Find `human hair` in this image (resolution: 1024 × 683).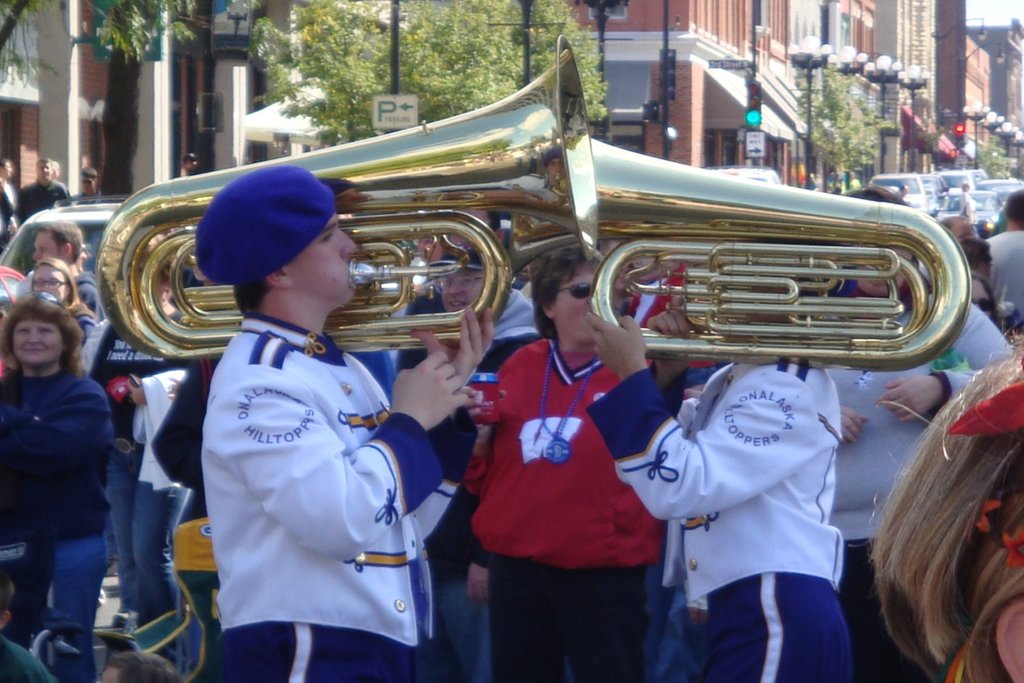
box=[45, 220, 80, 261].
